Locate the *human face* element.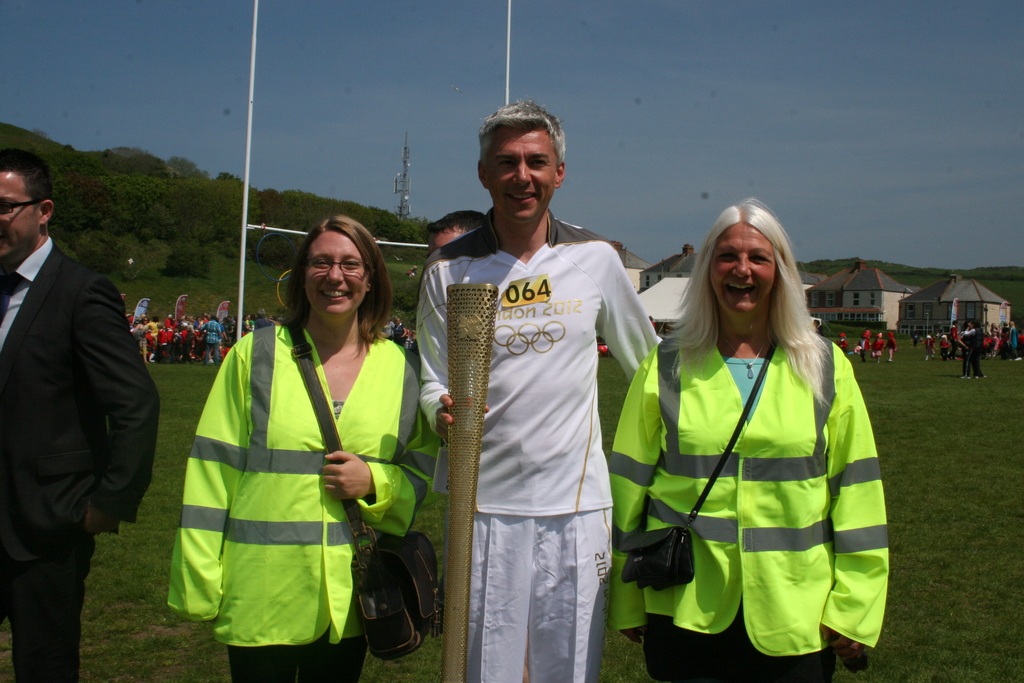
Element bbox: <box>301,231,367,325</box>.
